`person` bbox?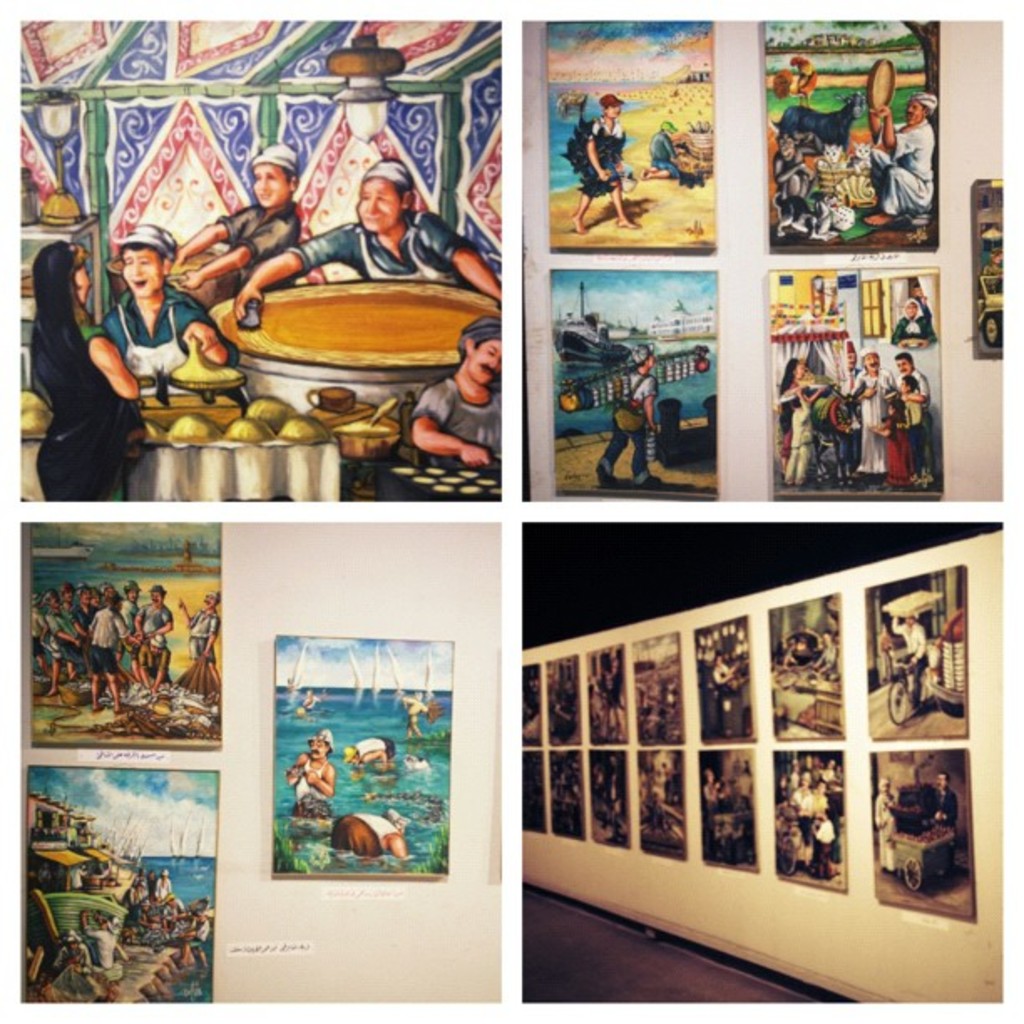
868 92 950 246
